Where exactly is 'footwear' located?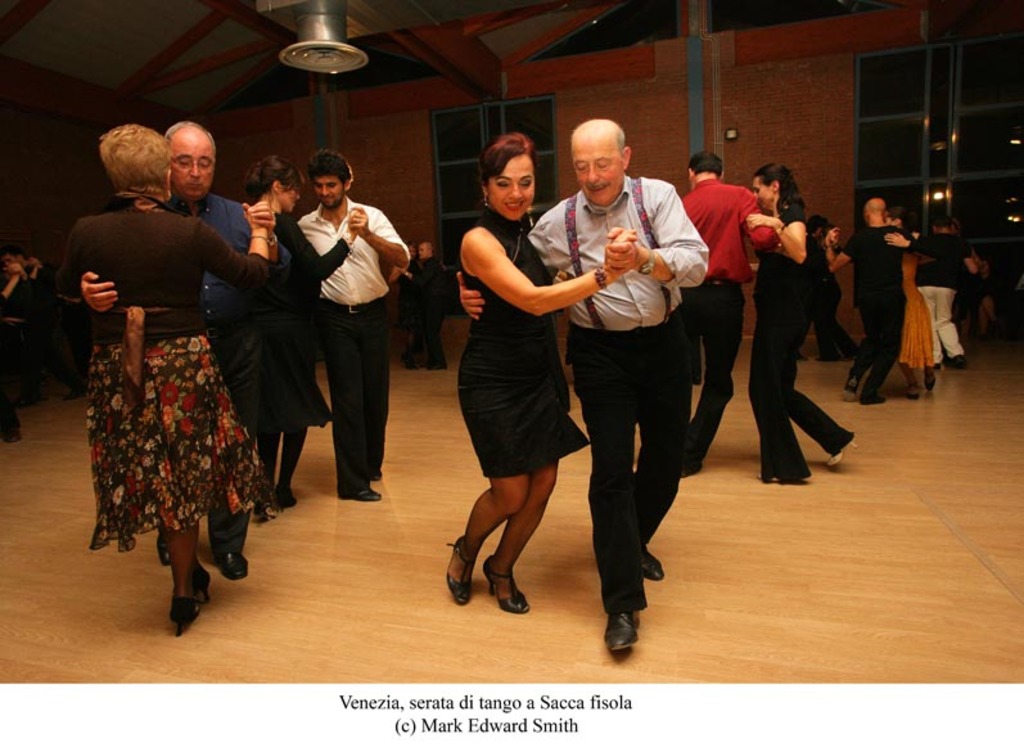
Its bounding box is (763, 469, 800, 482).
